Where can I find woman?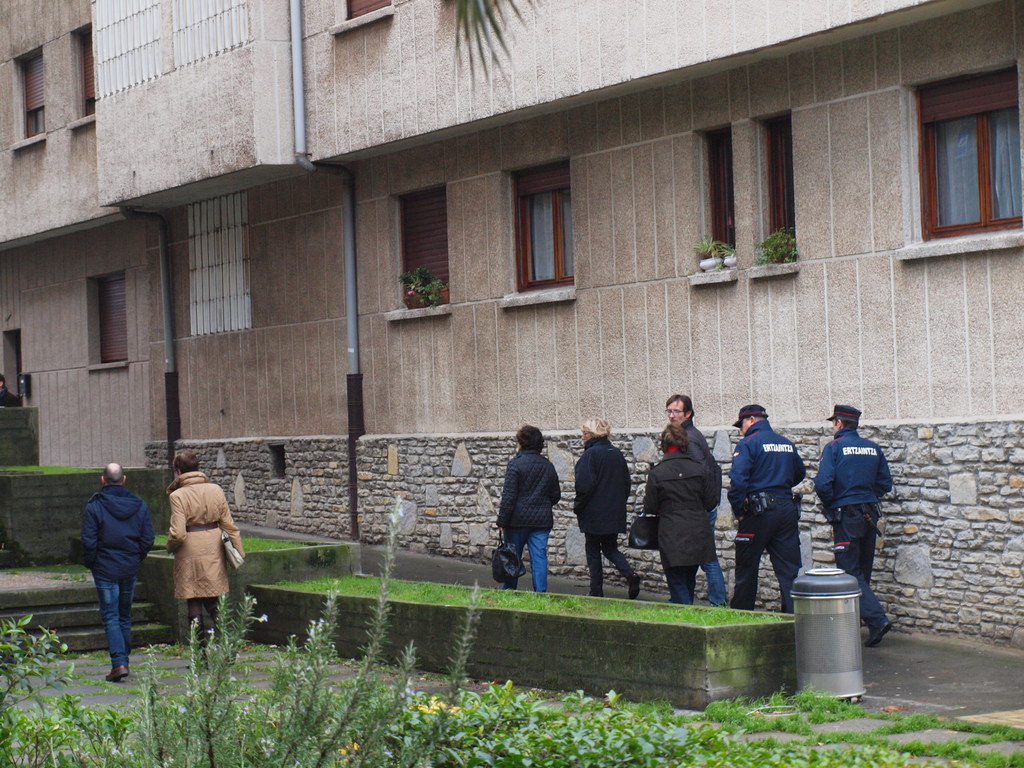
You can find it at box(572, 419, 641, 596).
